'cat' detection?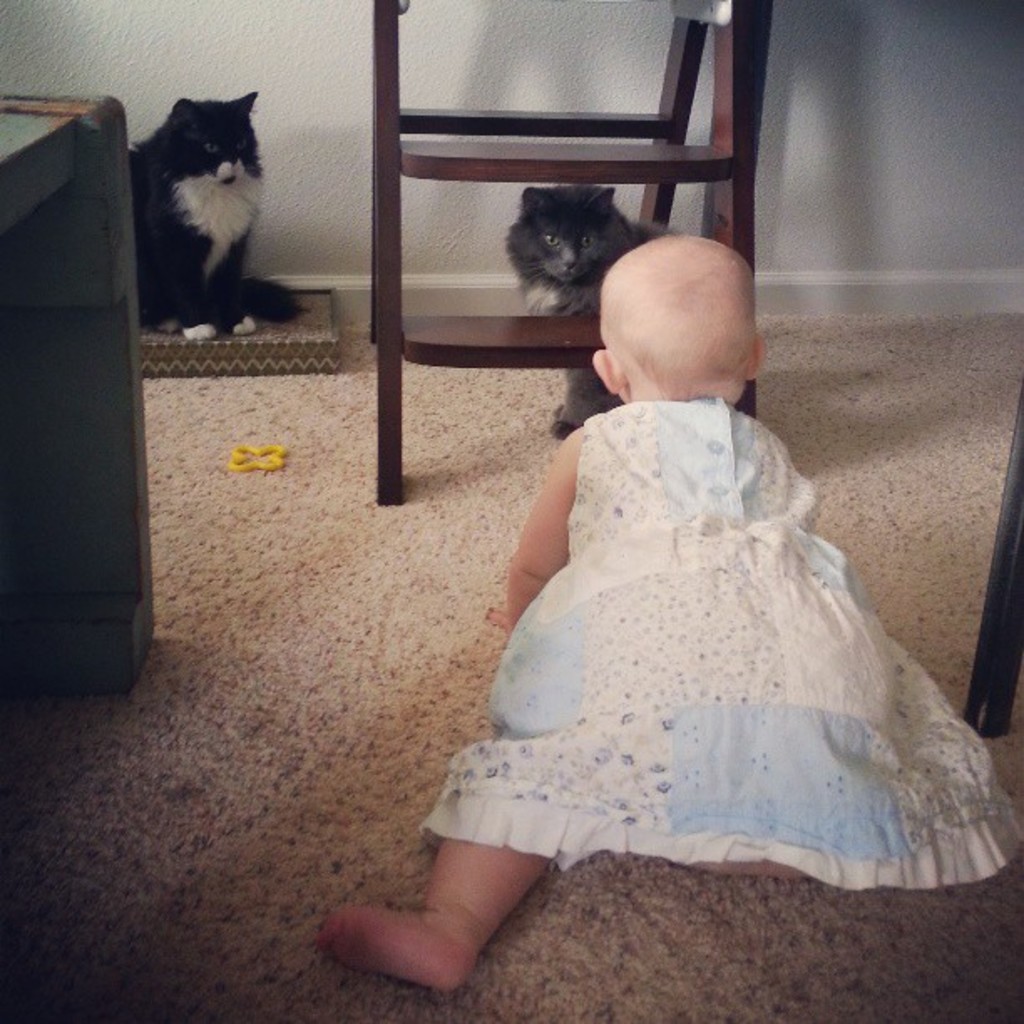
x1=125 y1=82 x2=306 y2=340
